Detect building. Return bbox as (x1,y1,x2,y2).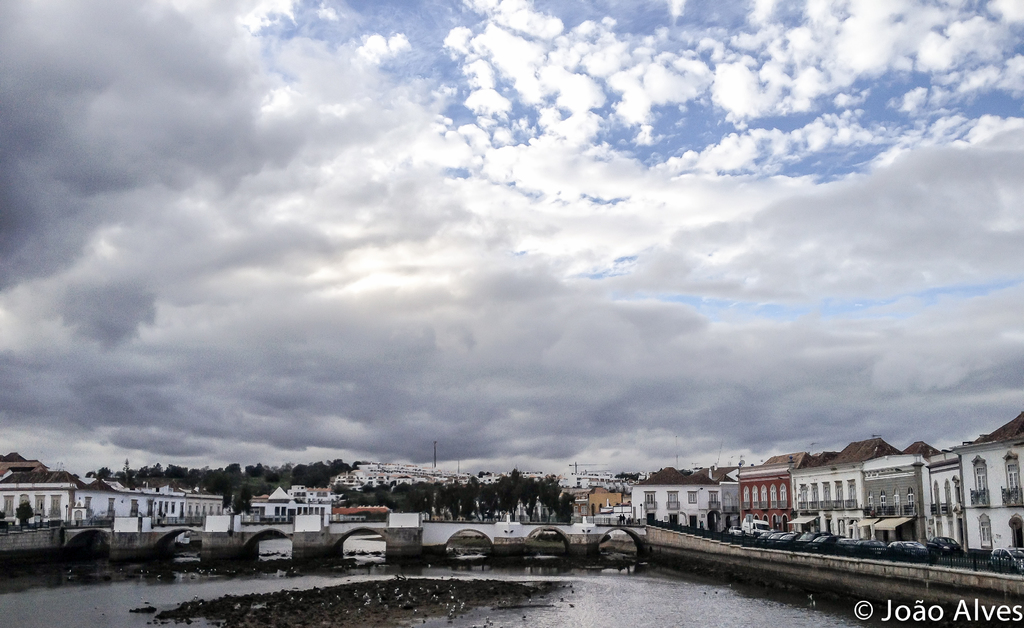
(73,473,188,536).
